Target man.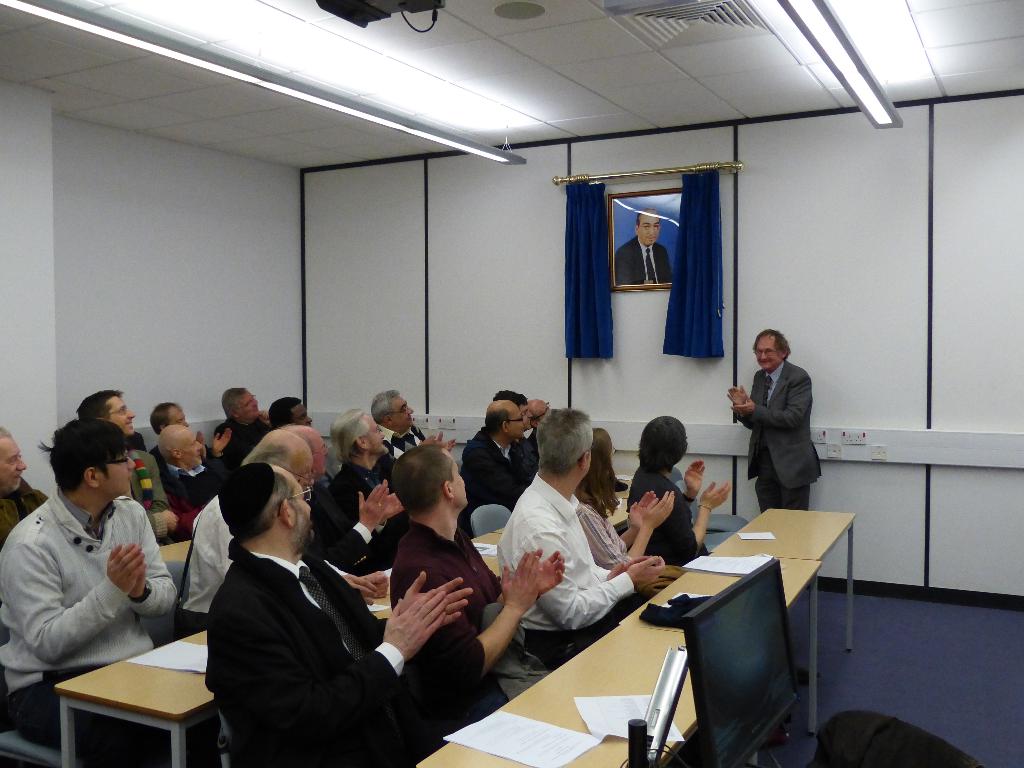
Target region: crop(724, 329, 821, 515).
